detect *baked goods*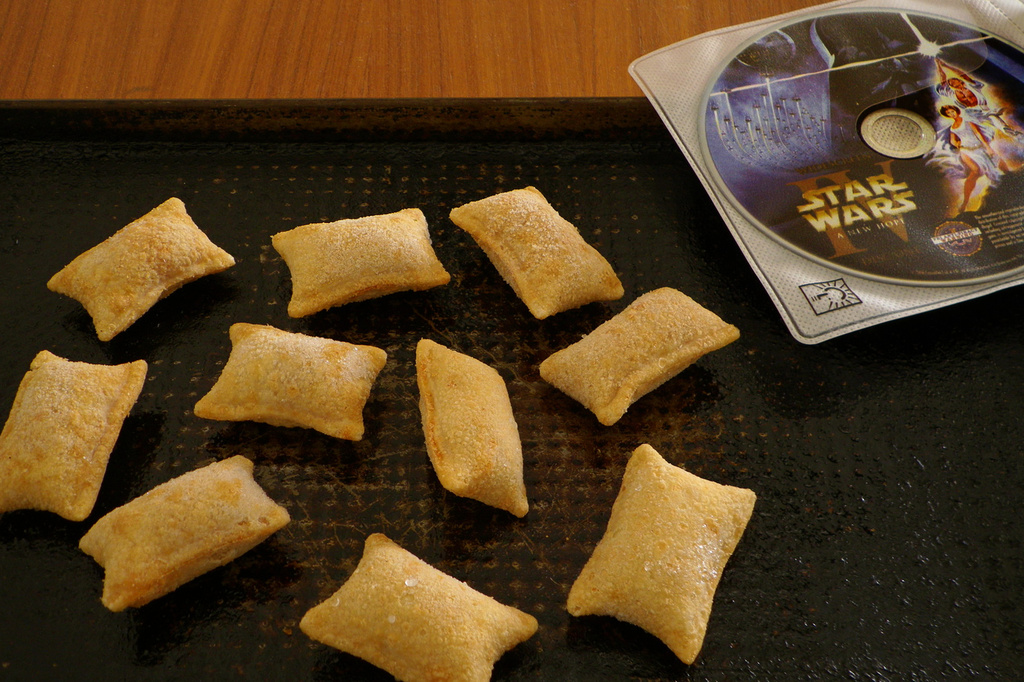
(x1=51, y1=194, x2=240, y2=340)
